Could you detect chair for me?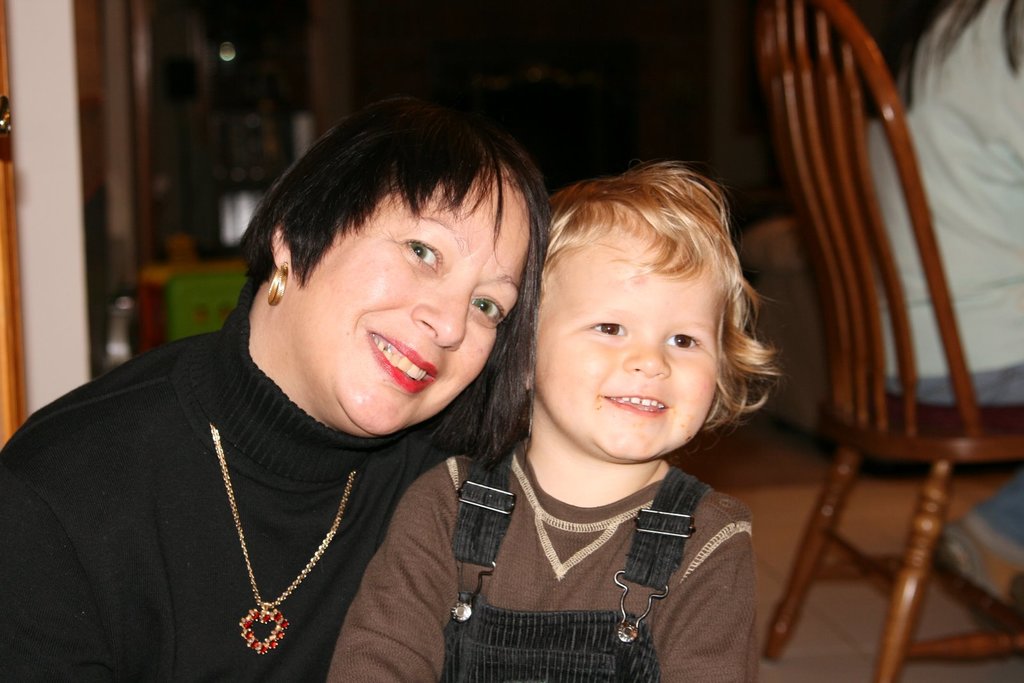
Detection result: box=[761, 0, 1023, 682].
